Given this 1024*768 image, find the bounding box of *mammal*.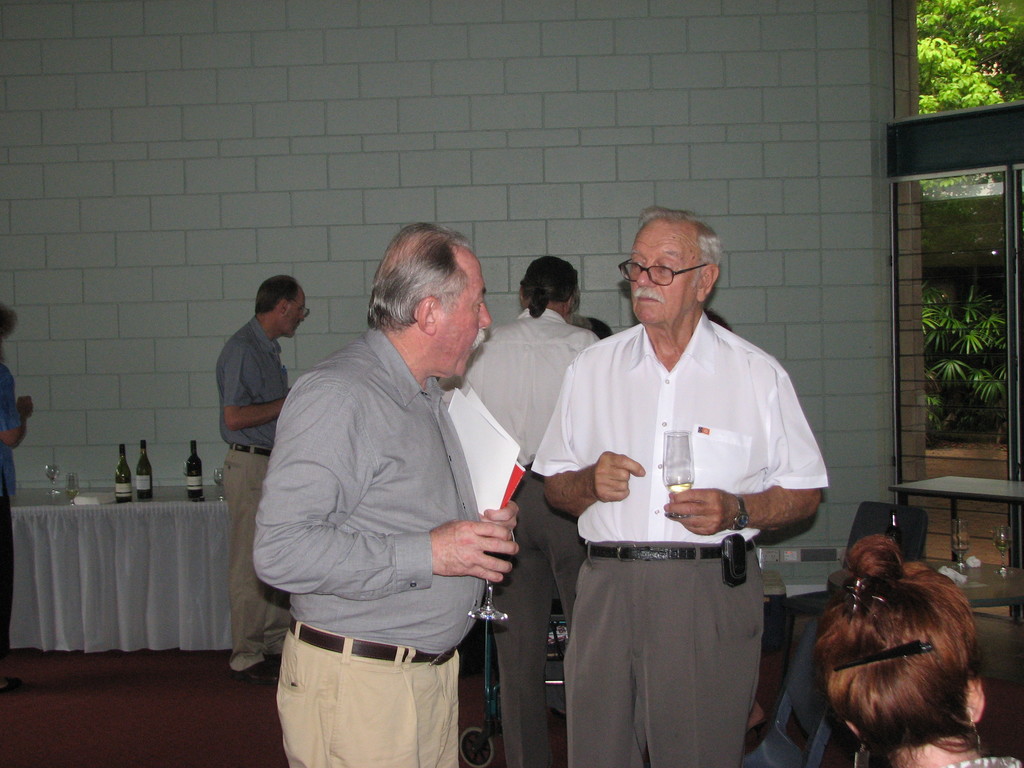
526, 199, 830, 767.
